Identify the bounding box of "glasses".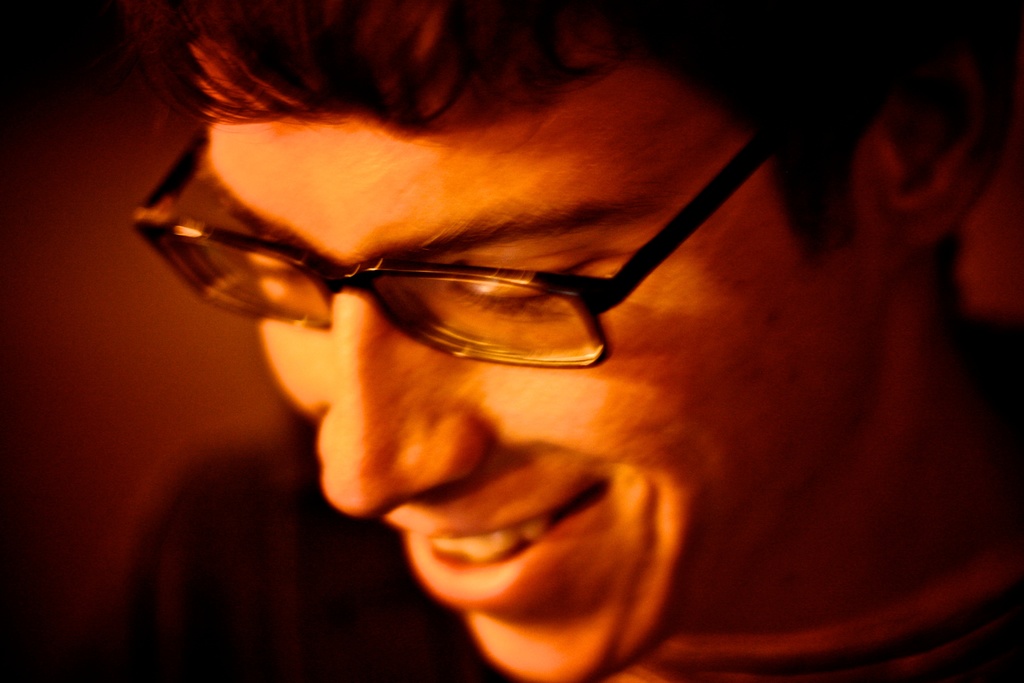
177, 215, 722, 394.
